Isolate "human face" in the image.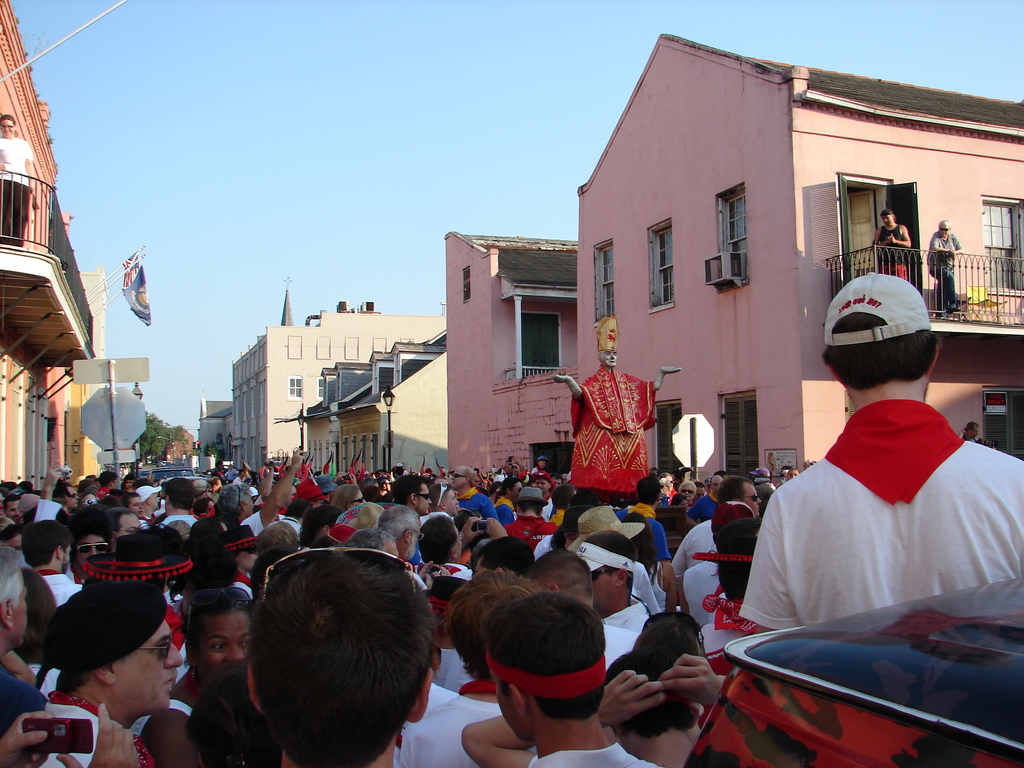
Isolated region: locate(93, 481, 102, 489).
